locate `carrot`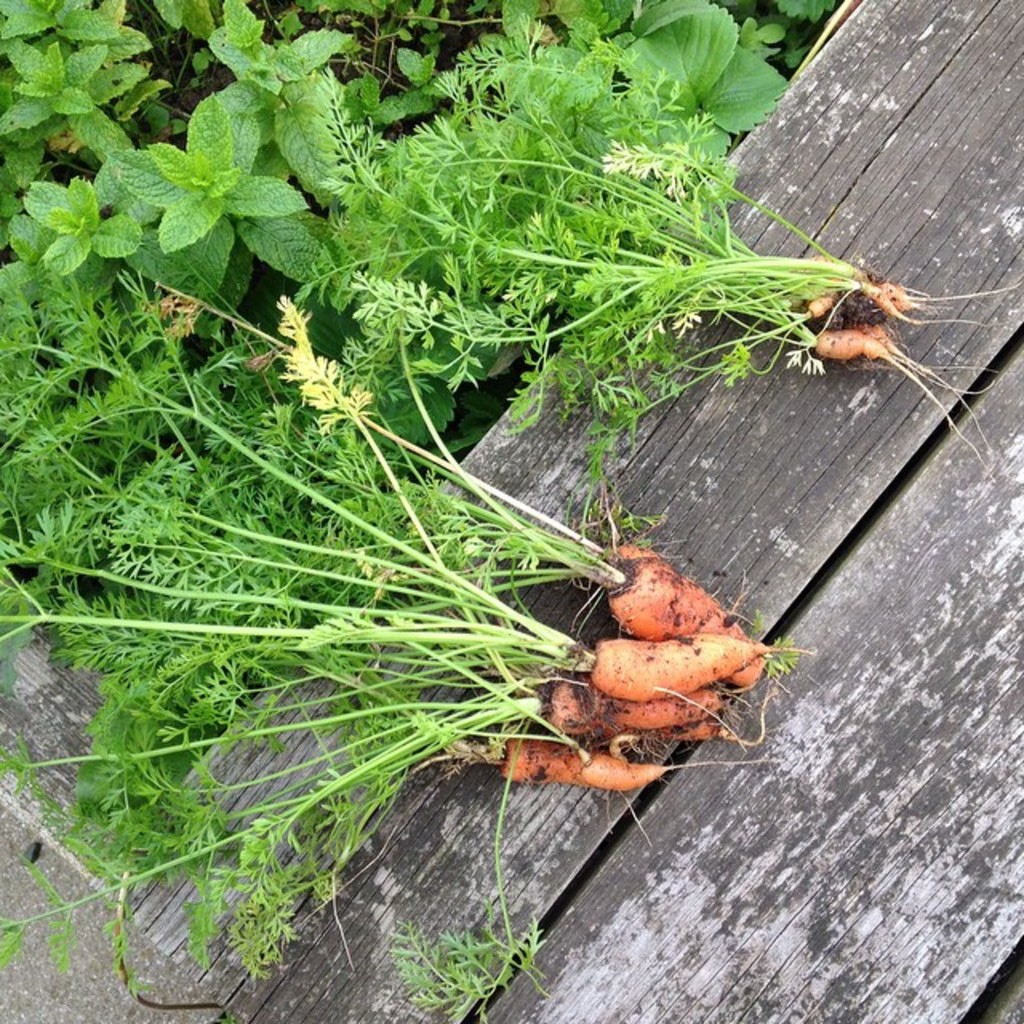
crop(600, 630, 776, 707)
